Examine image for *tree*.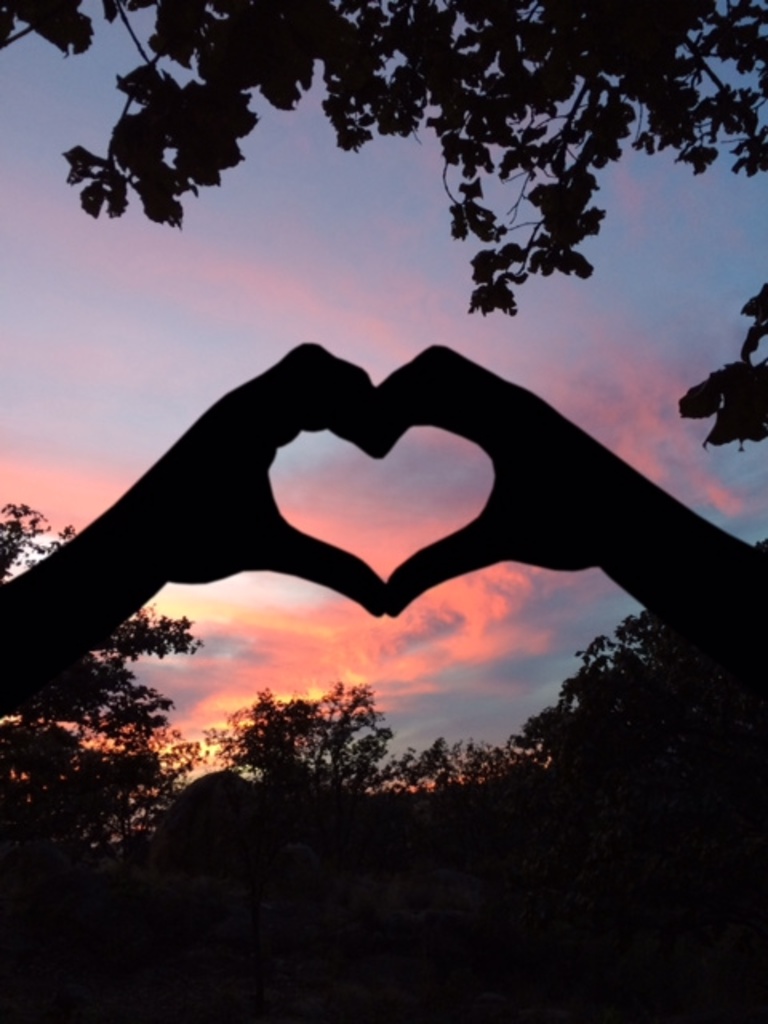
Examination result: locate(203, 680, 426, 797).
